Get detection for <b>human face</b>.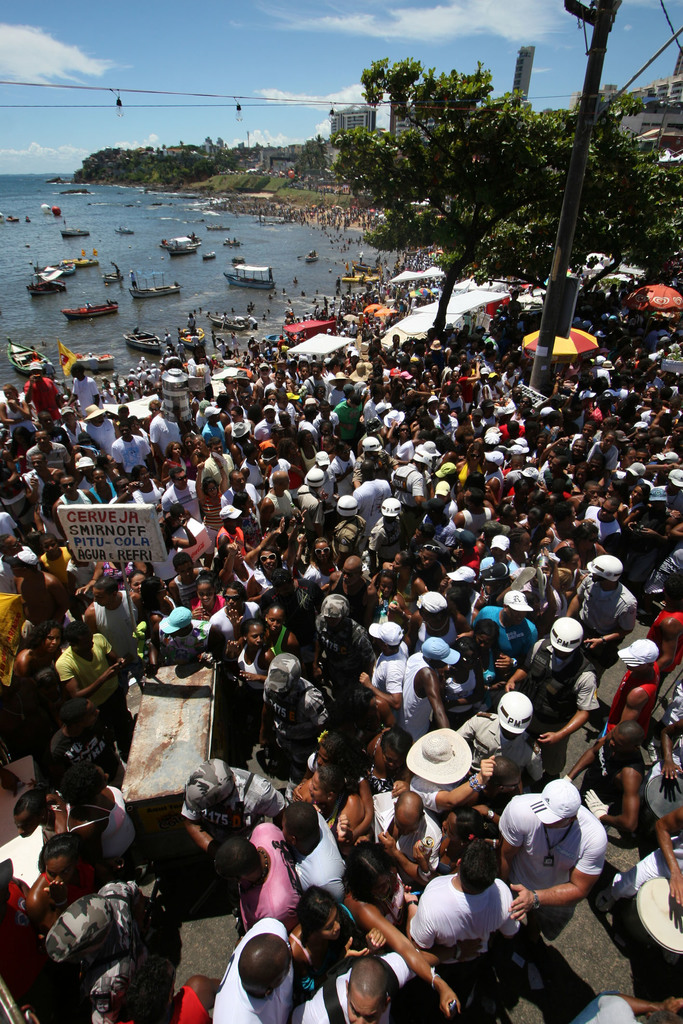
Detection: 95 767 108 794.
